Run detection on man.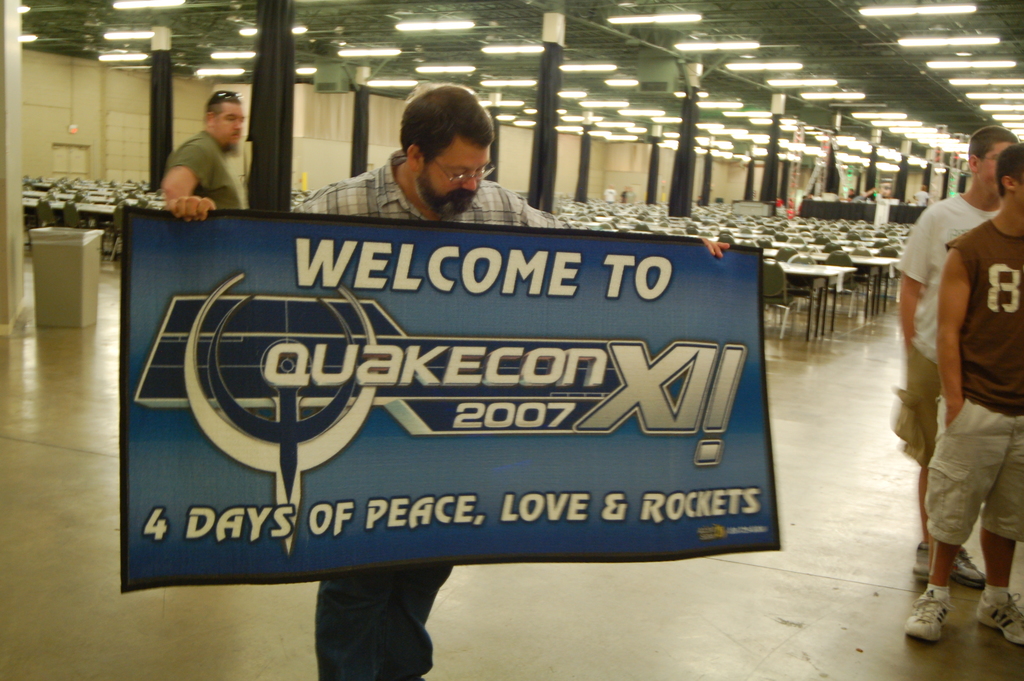
Result: (897, 124, 1023, 586).
